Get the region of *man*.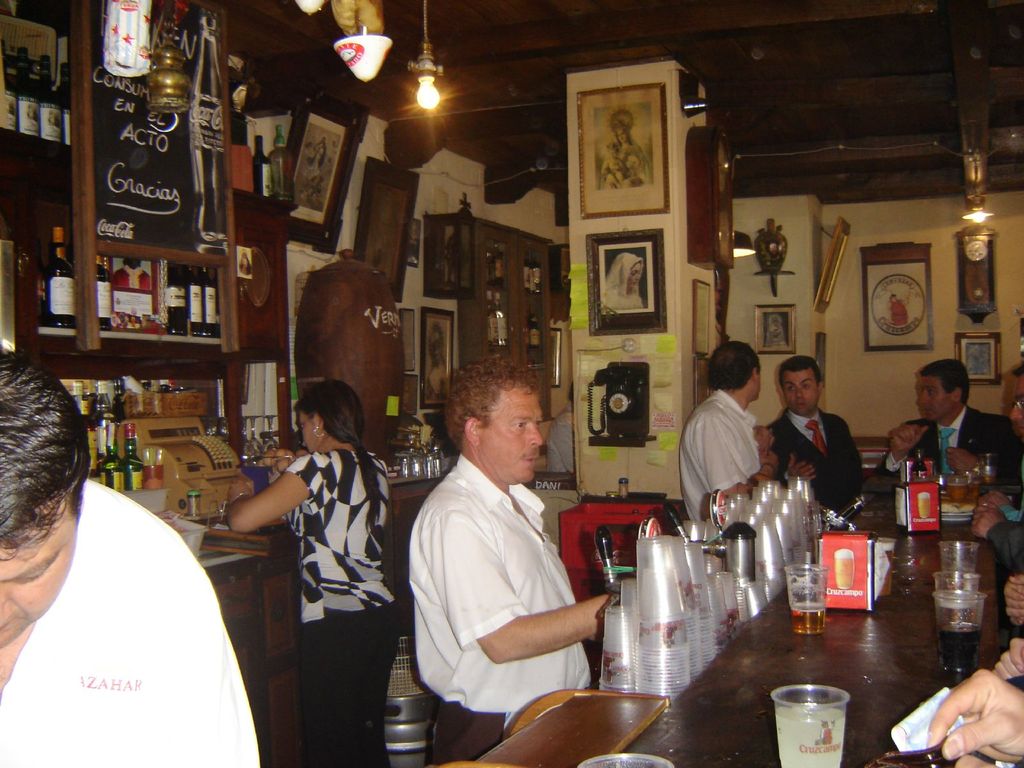
x1=868 y1=359 x2=1023 y2=493.
